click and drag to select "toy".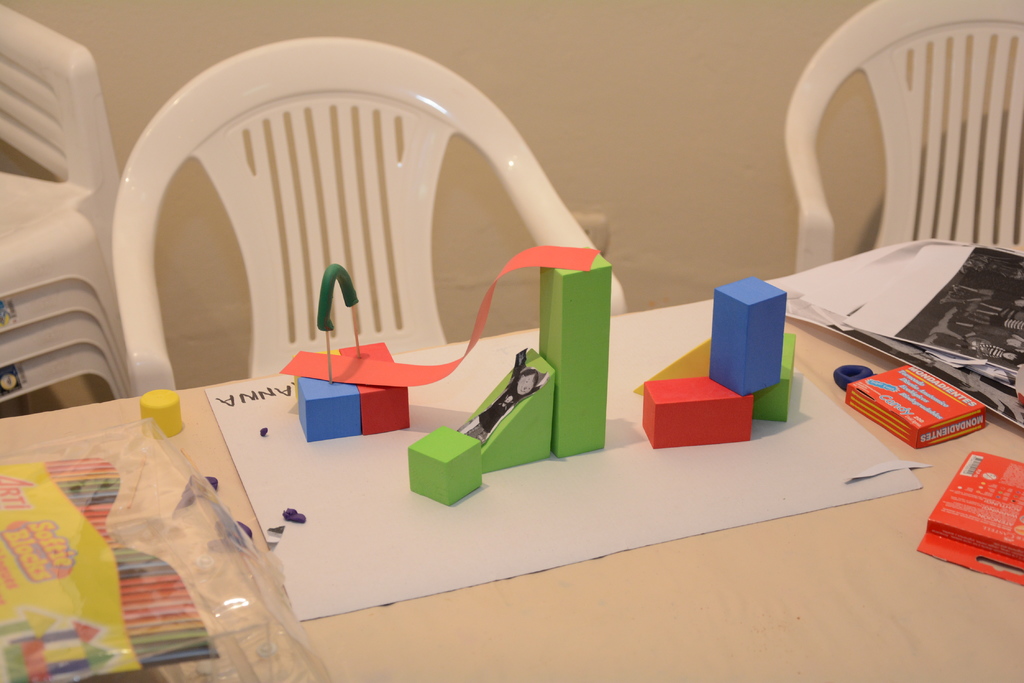
Selection: x1=443, y1=336, x2=557, y2=463.
